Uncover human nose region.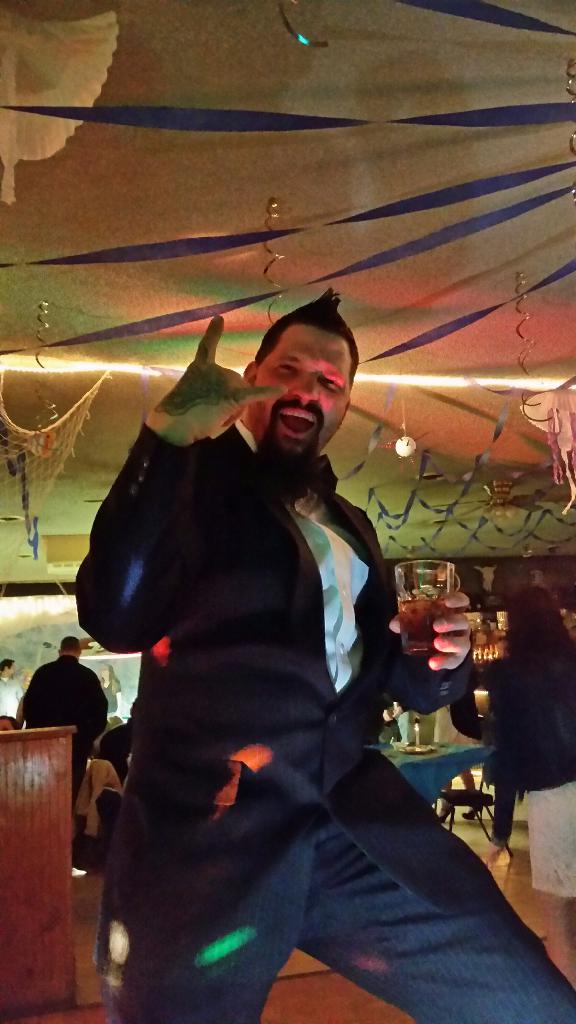
Uncovered: x1=288 y1=369 x2=326 y2=401.
